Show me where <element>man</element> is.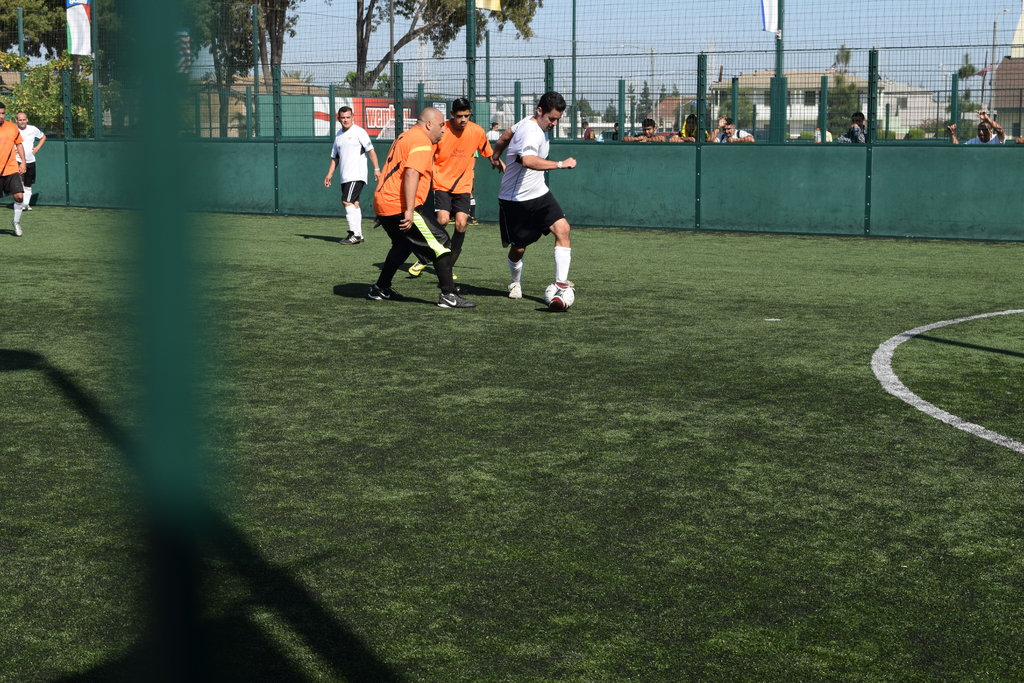
<element>man</element> is at <box>321,106,384,244</box>.
